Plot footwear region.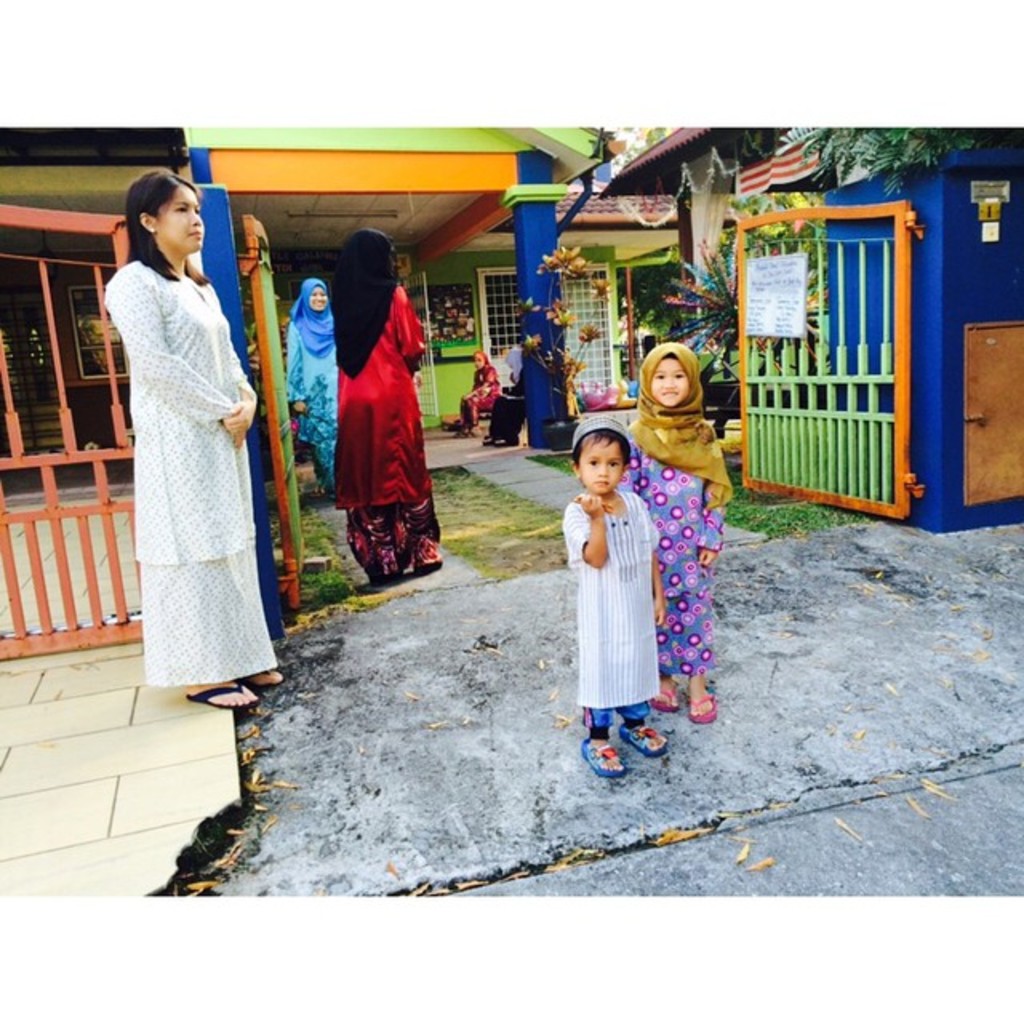
Plotted at box(373, 574, 406, 589).
